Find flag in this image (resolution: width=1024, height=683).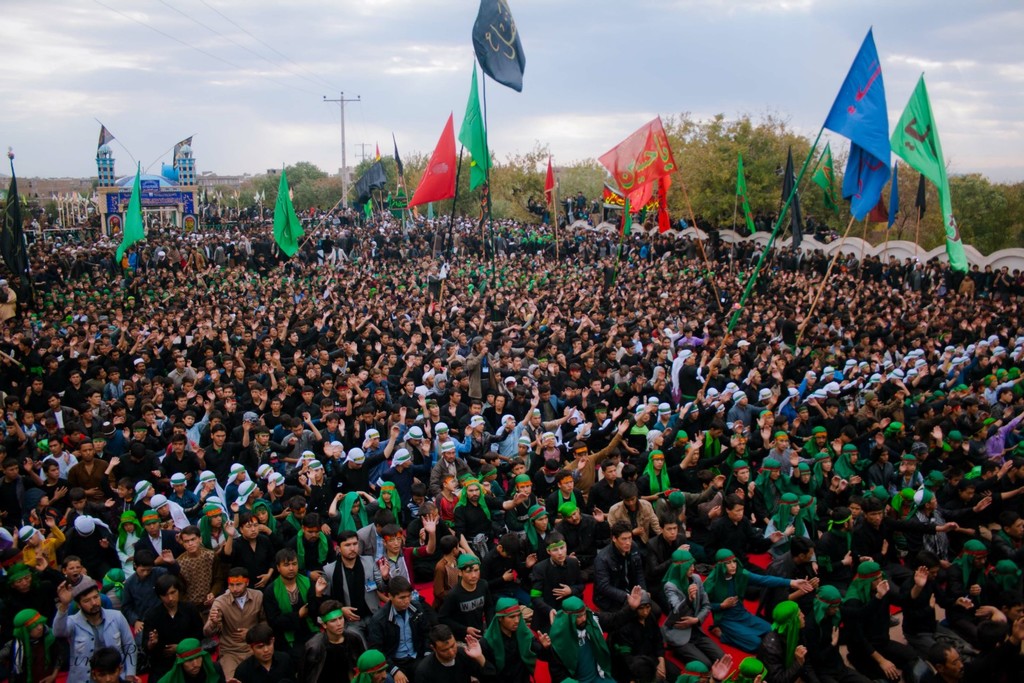
(left=541, top=159, right=552, bottom=205).
